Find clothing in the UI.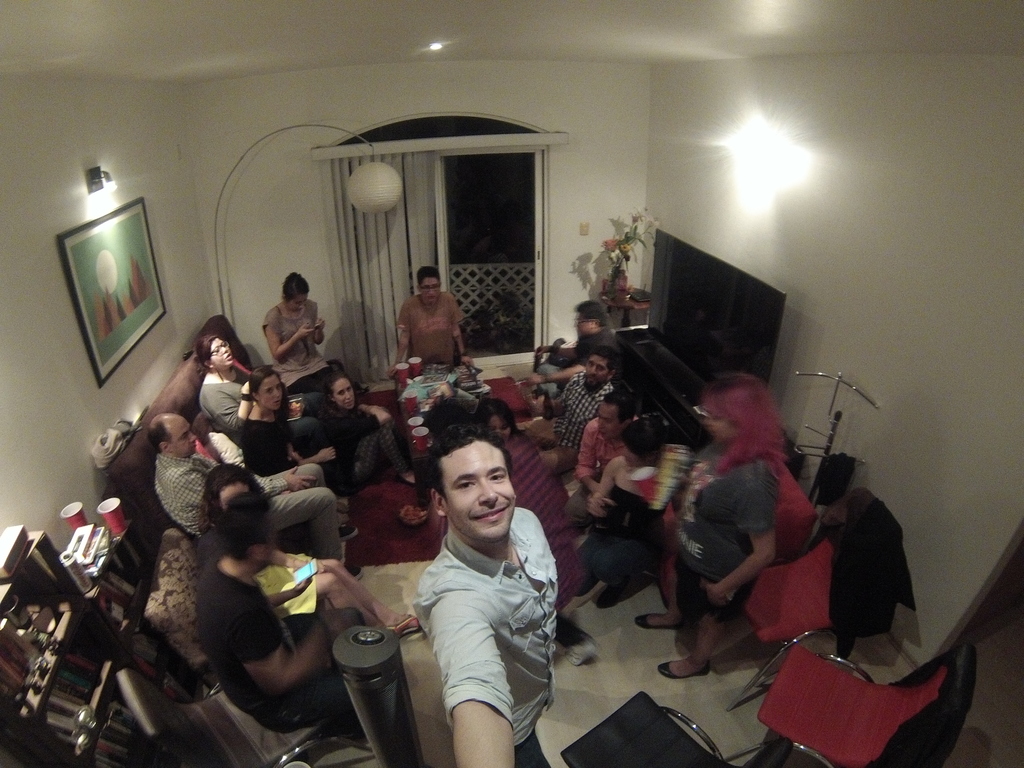
UI element at [386, 481, 566, 755].
